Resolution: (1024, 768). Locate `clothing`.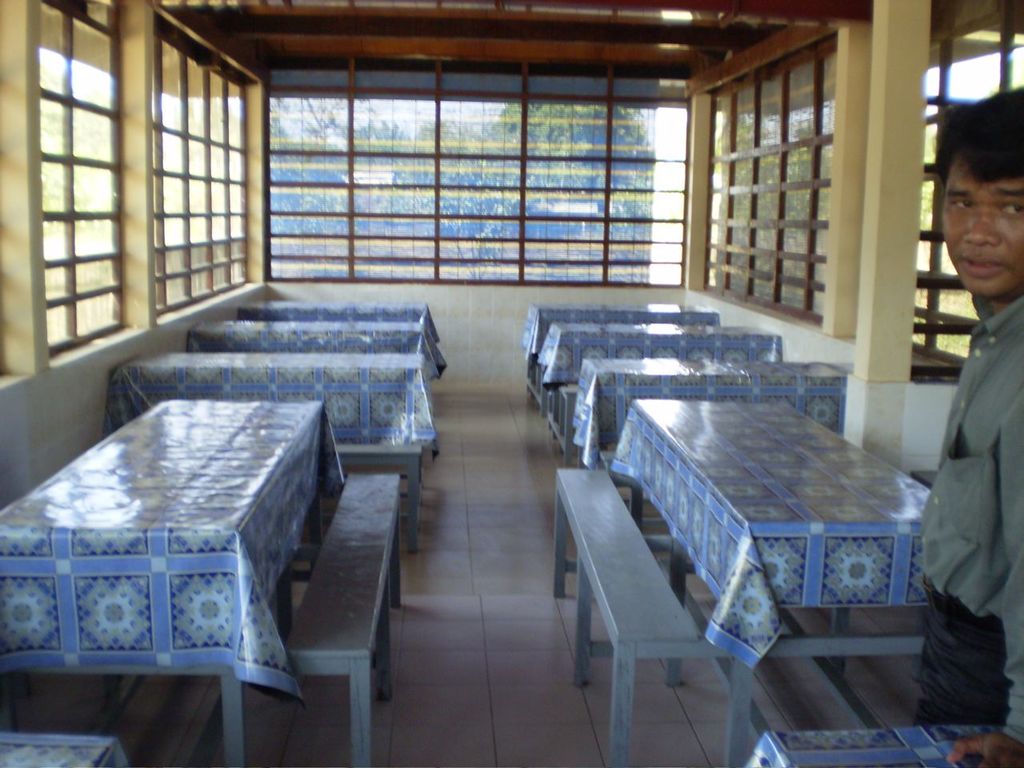
914 289 1023 763.
